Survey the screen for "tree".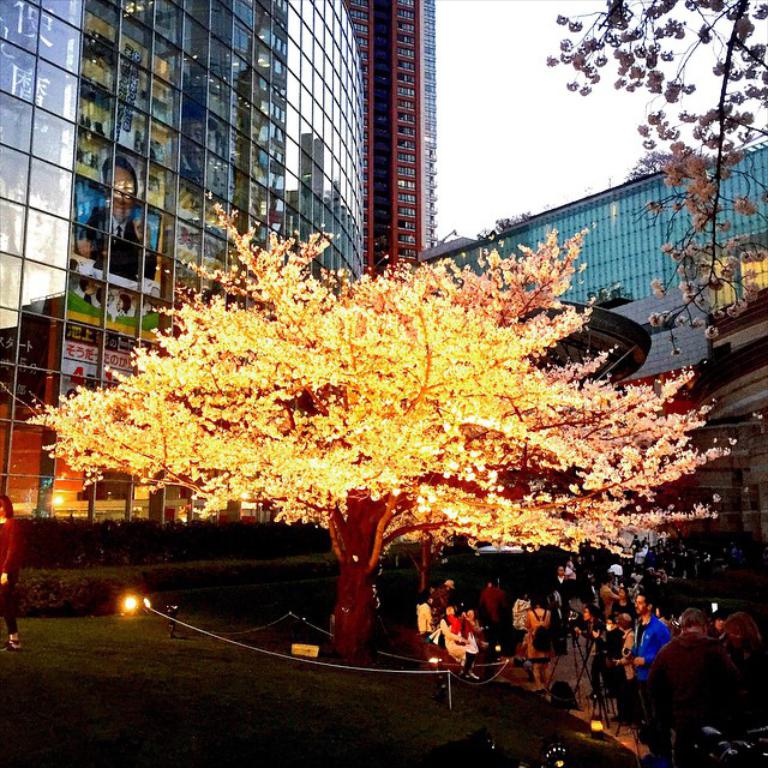
Survey found: BBox(28, 196, 719, 624).
